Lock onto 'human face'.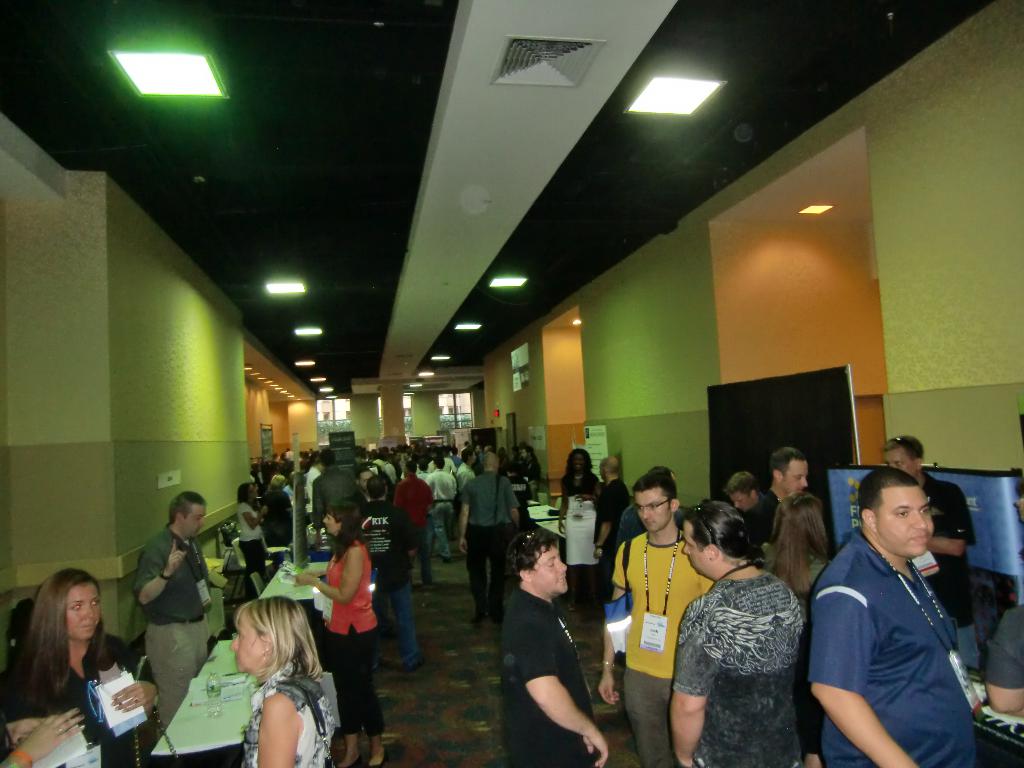
Locked: <box>874,483,934,557</box>.
